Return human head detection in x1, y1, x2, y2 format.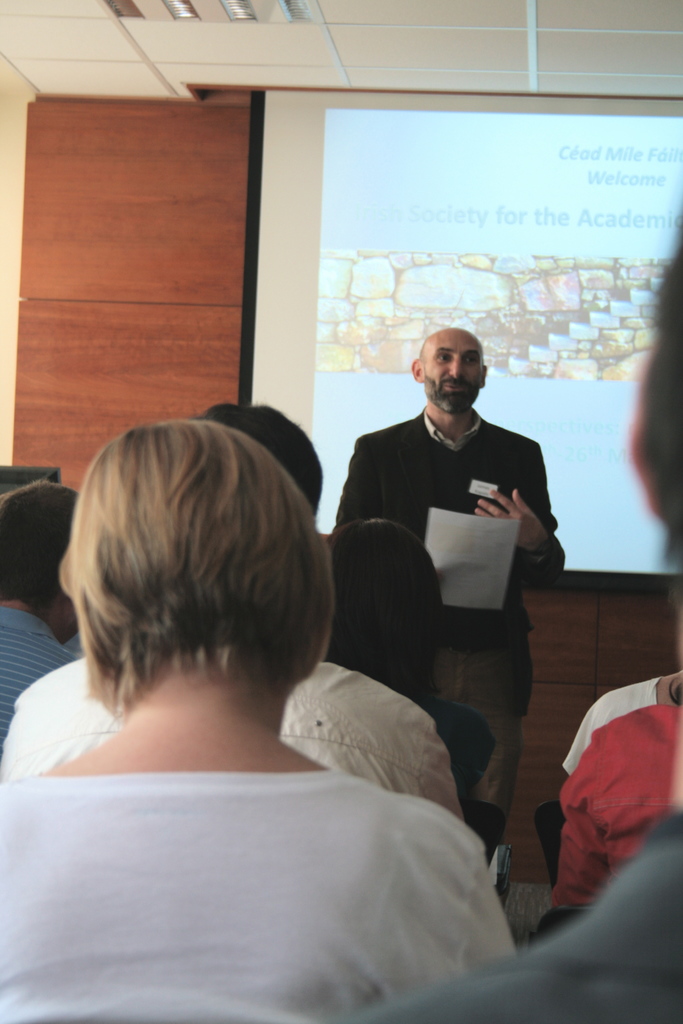
633, 244, 682, 561.
